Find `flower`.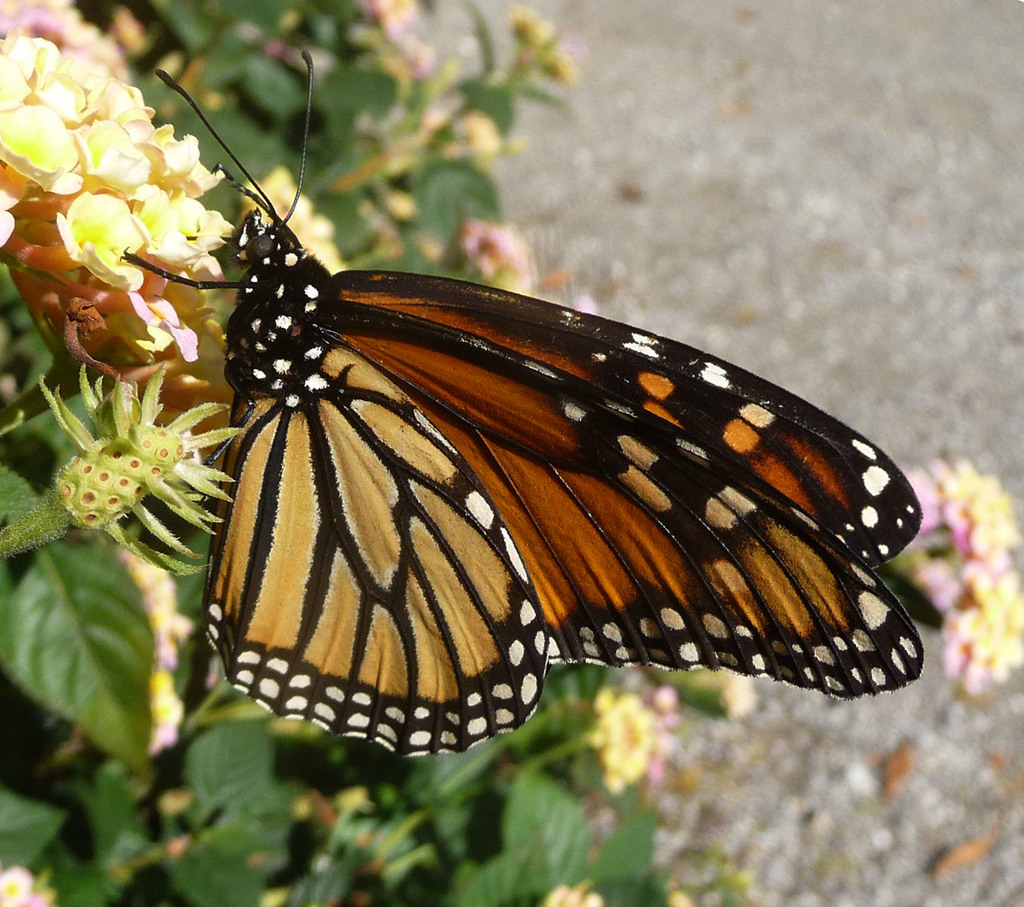
<region>894, 458, 1021, 691</region>.
